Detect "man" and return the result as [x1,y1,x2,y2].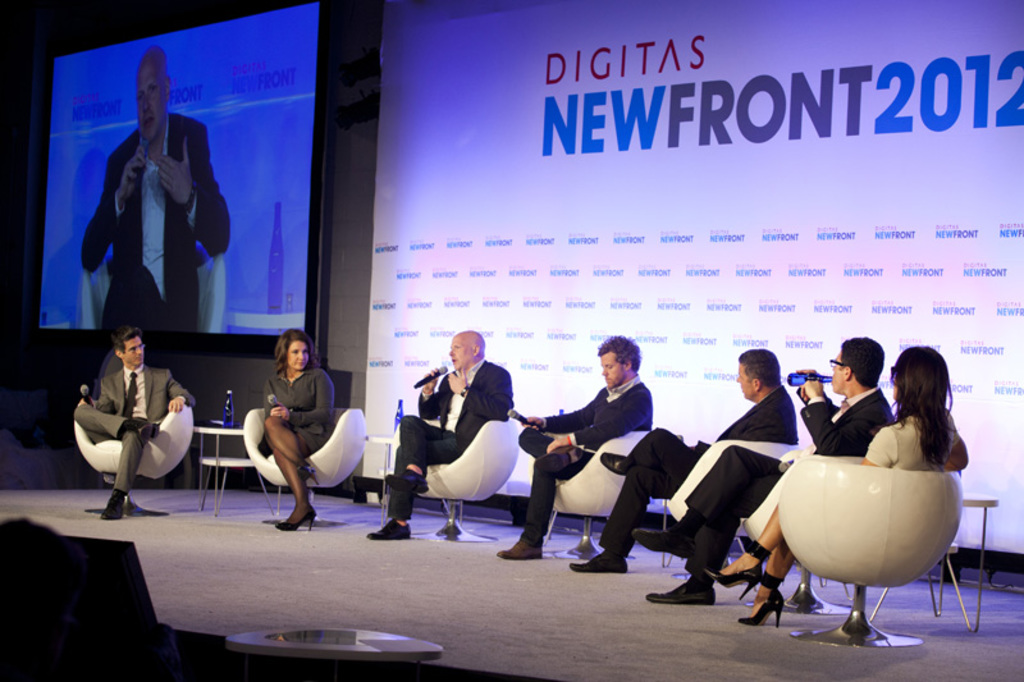
[571,351,797,571].
